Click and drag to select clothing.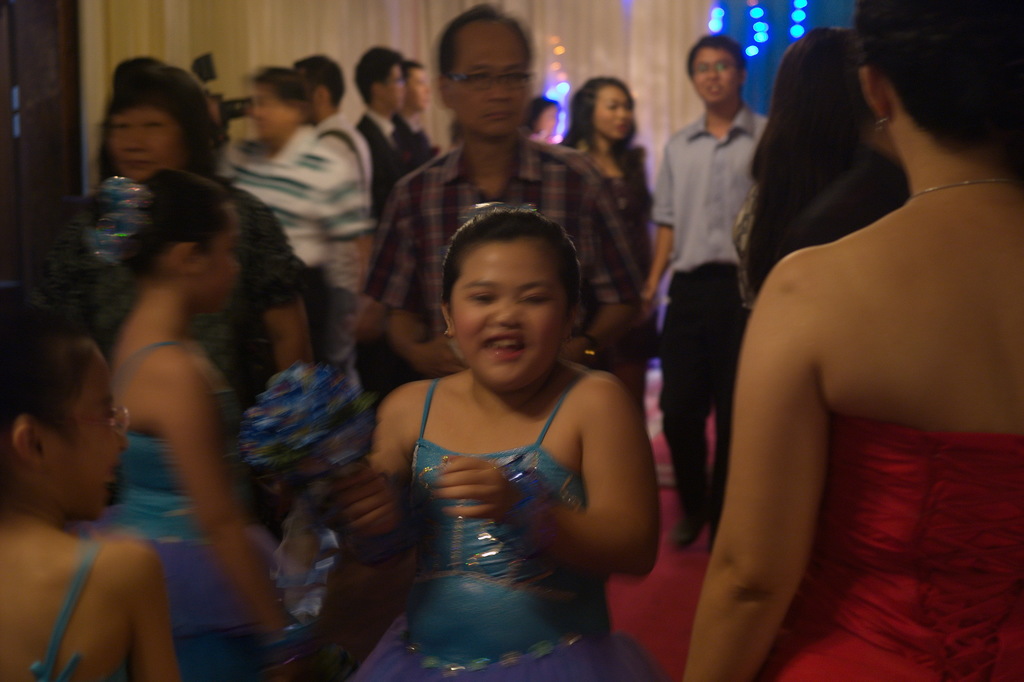
Selection: BBox(369, 136, 645, 381).
